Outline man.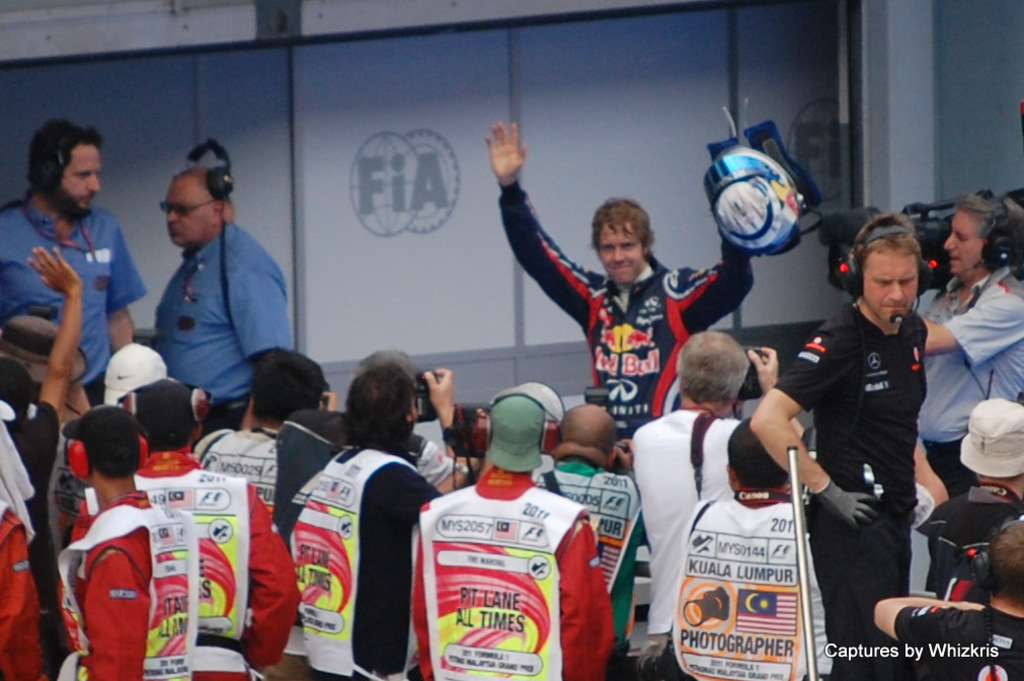
Outline: bbox(198, 344, 337, 506).
